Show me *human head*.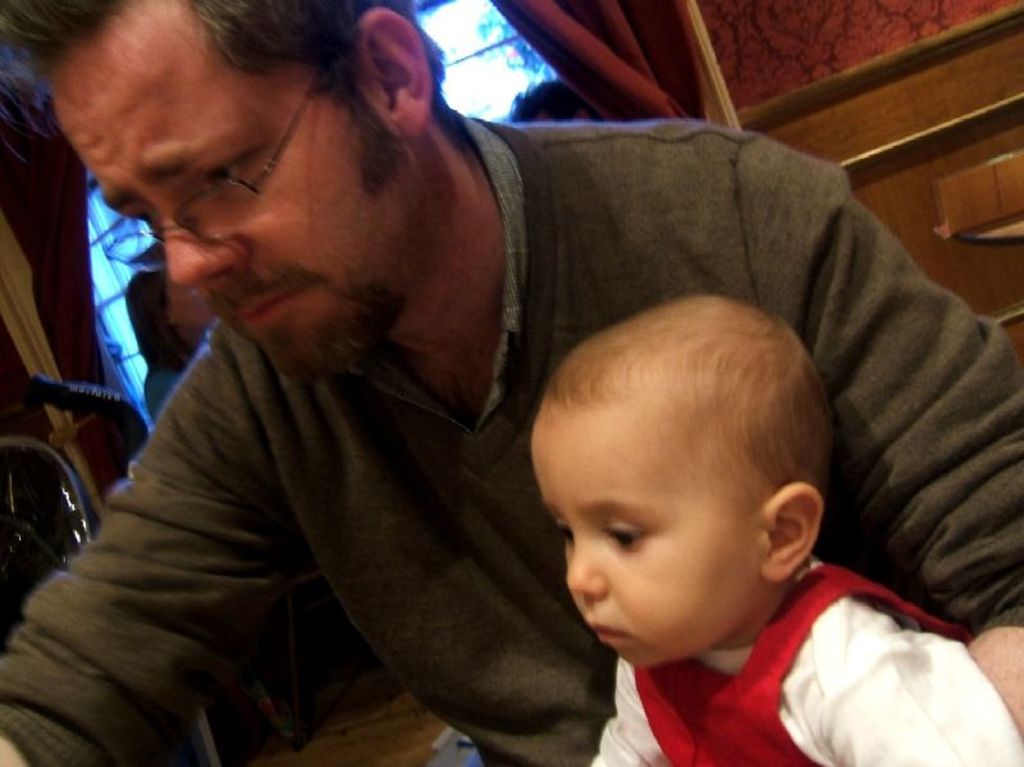
*human head* is here: region(0, 0, 463, 388).
